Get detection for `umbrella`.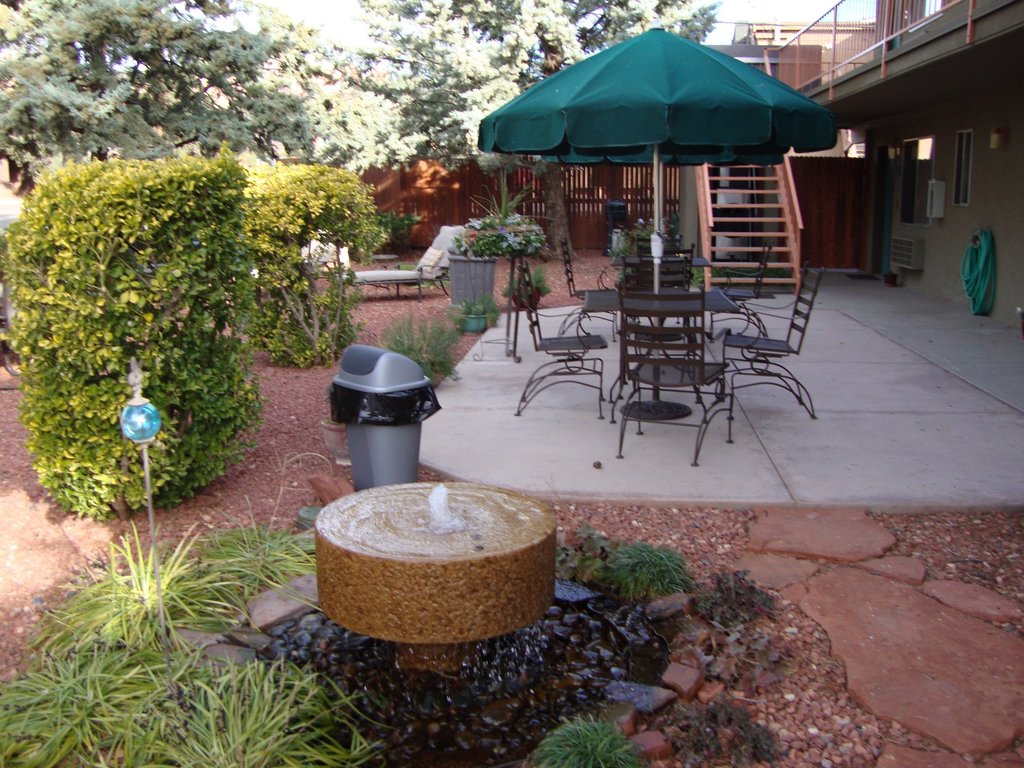
Detection: box(475, 22, 836, 400).
